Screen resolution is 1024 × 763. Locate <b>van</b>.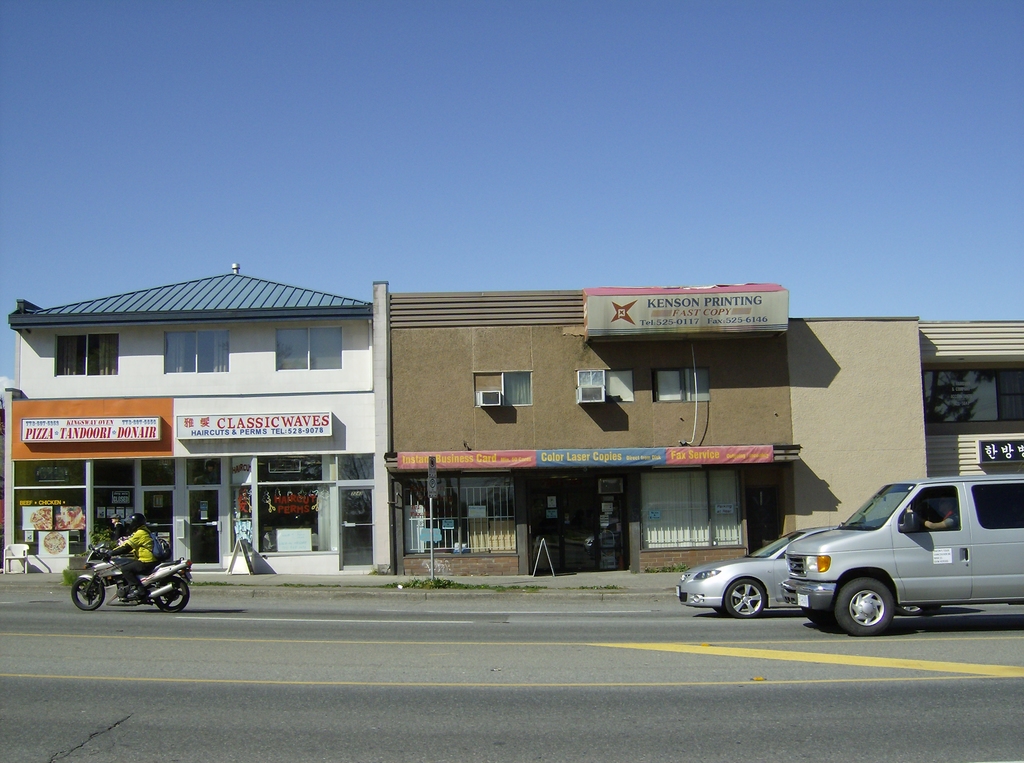
region(782, 471, 1023, 635).
